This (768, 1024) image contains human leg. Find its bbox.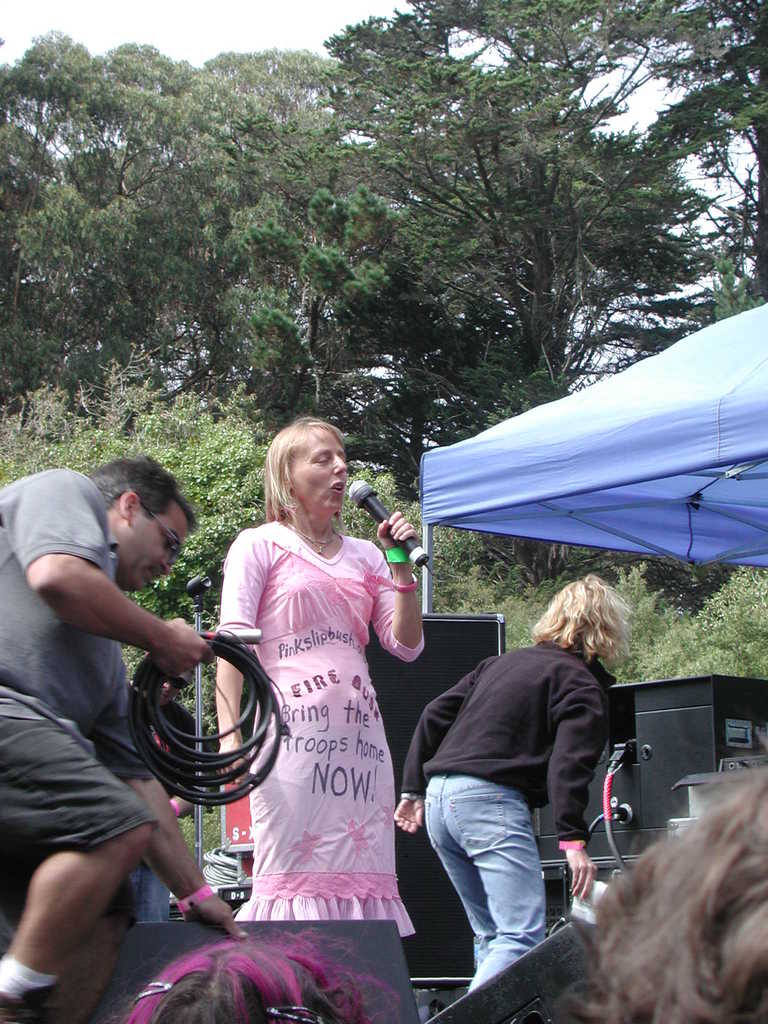
box(0, 687, 155, 1023).
